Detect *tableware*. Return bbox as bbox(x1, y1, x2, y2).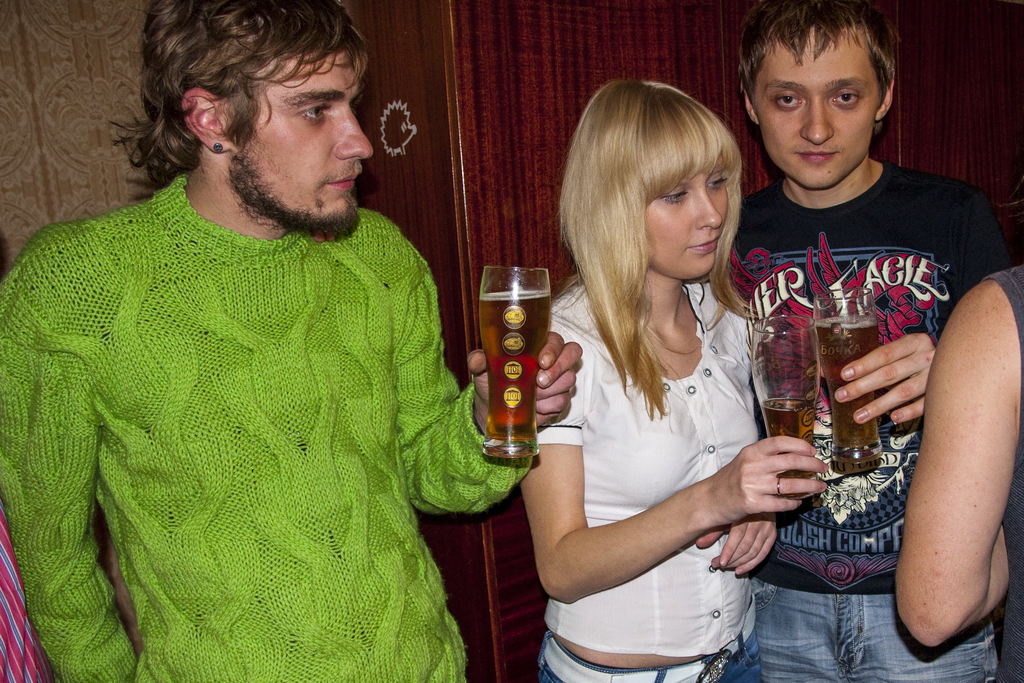
bbox(471, 263, 550, 457).
